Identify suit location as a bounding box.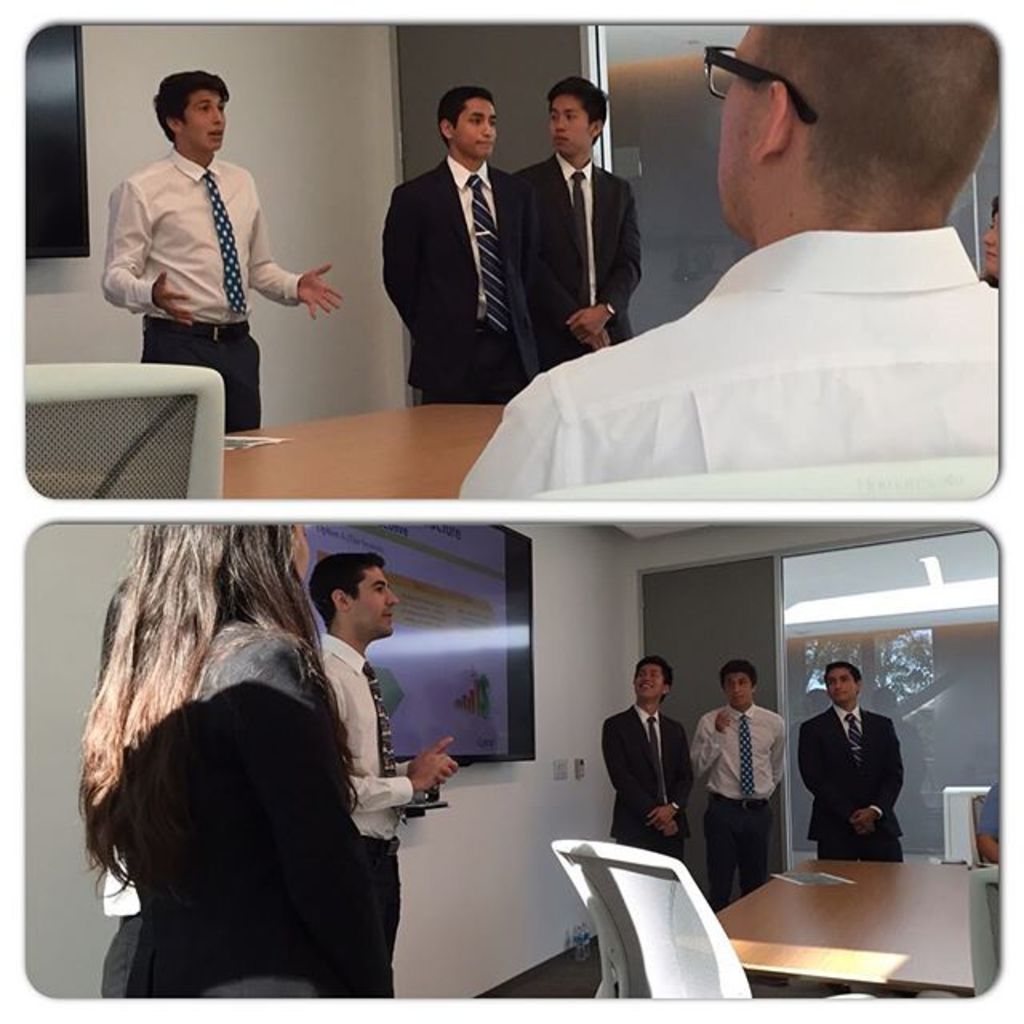
<region>510, 155, 648, 363</region>.
